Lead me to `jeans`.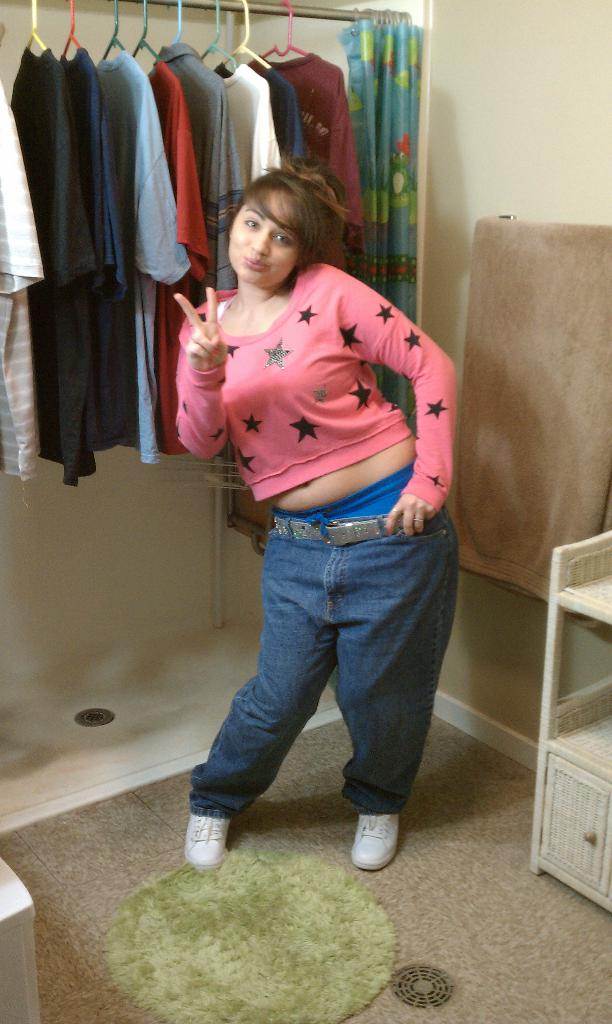
Lead to region(170, 485, 461, 856).
